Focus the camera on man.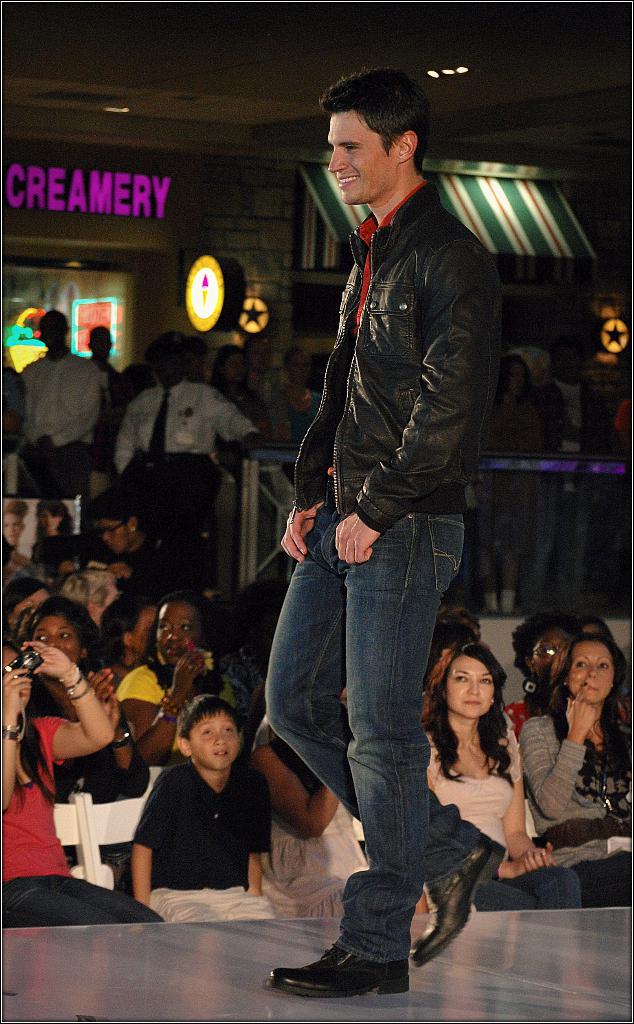
Focus region: detection(253, 68, 522, 986).
